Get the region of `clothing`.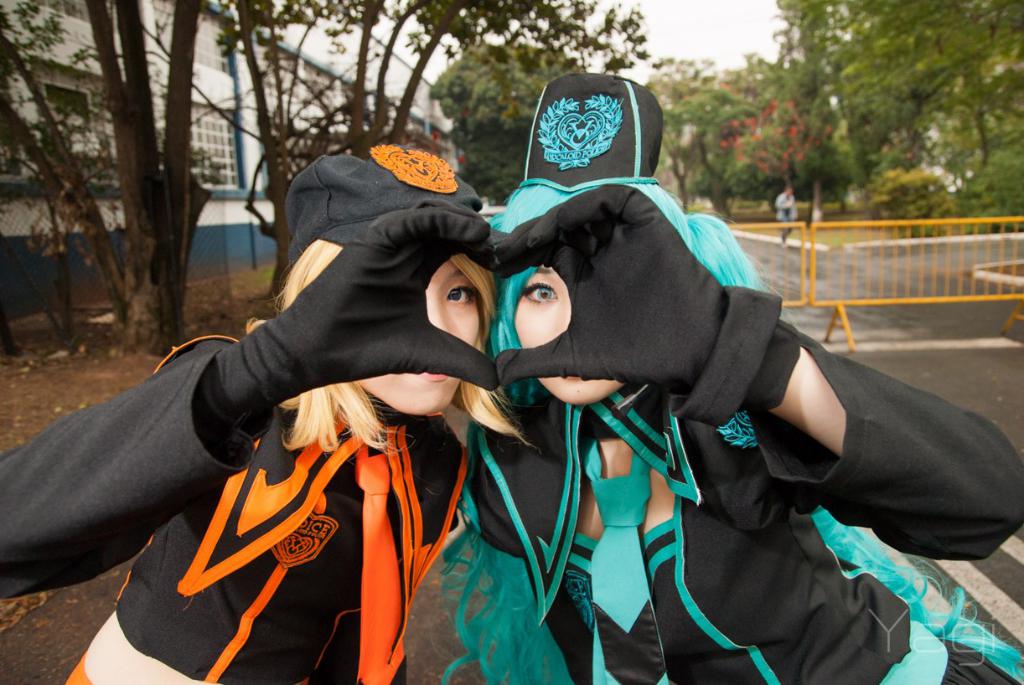
select_region(458, 374, 1023, 684).
